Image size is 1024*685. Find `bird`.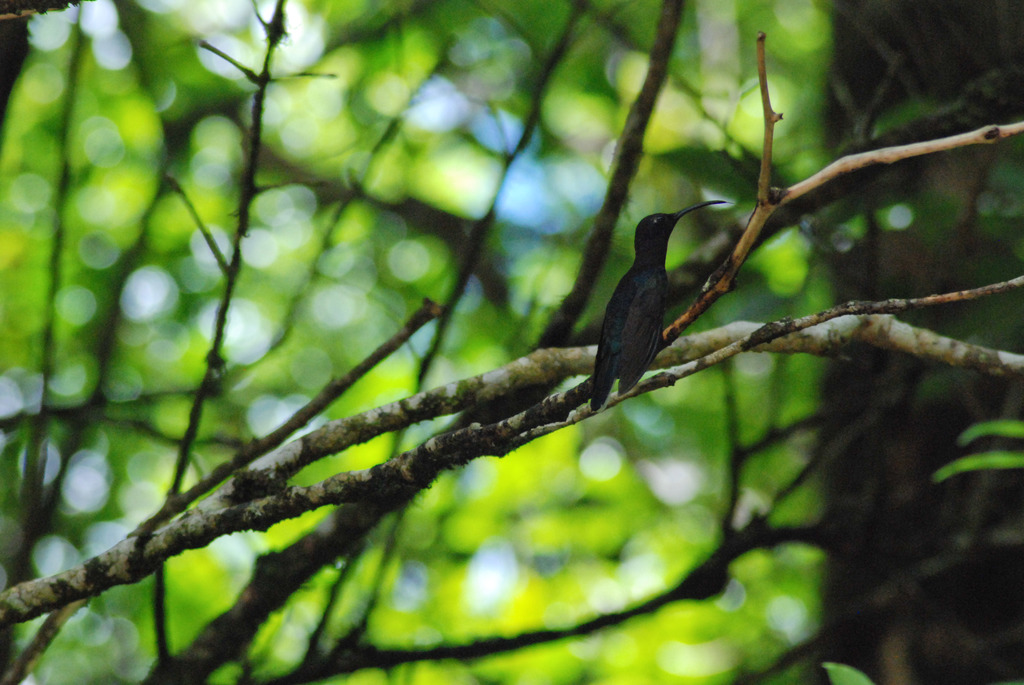
575/209/716/405.
